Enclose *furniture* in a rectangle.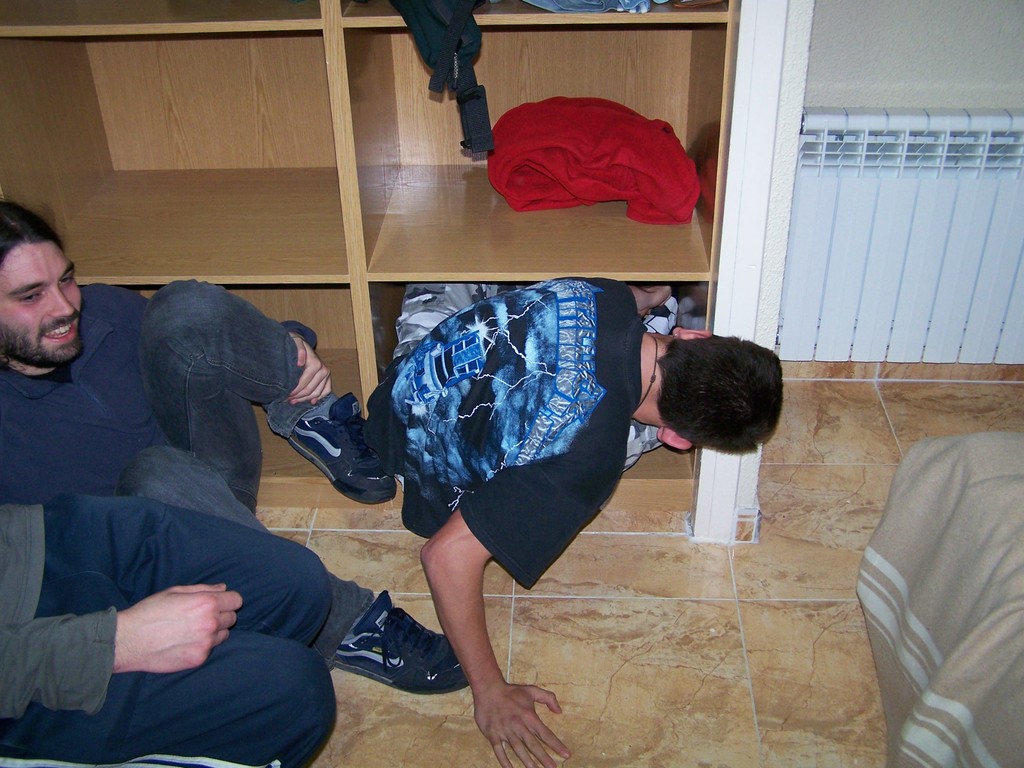
locate(0, 0, 742, 506).
